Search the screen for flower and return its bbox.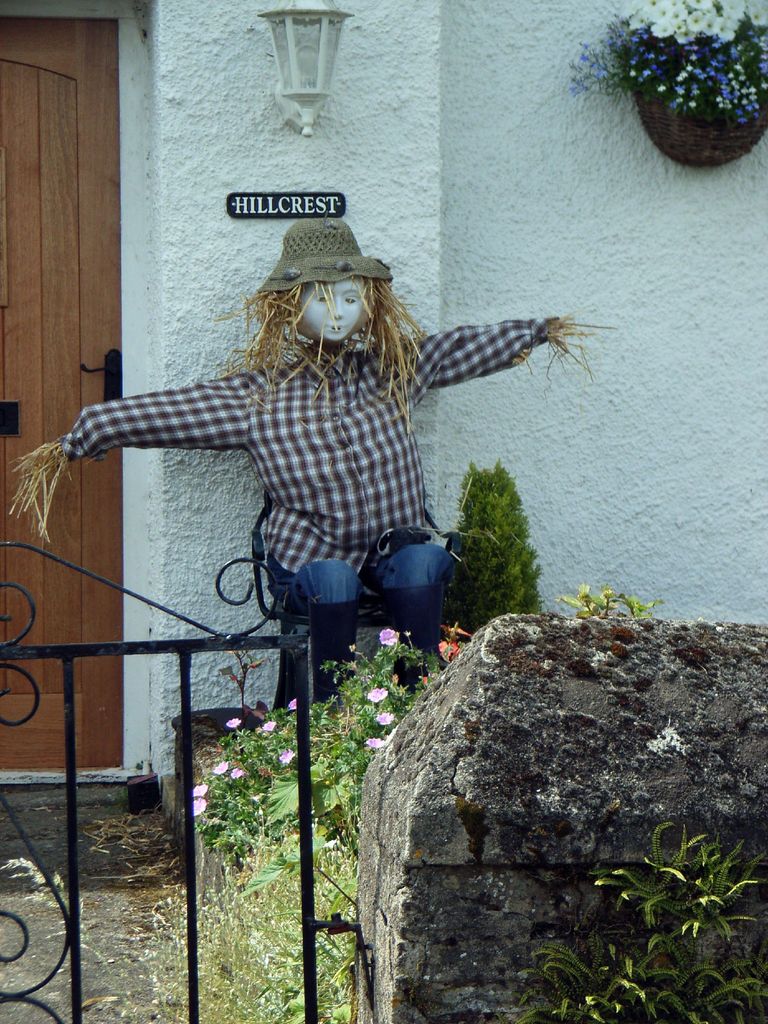
Found: select_region(192, 783, 213, 797).
